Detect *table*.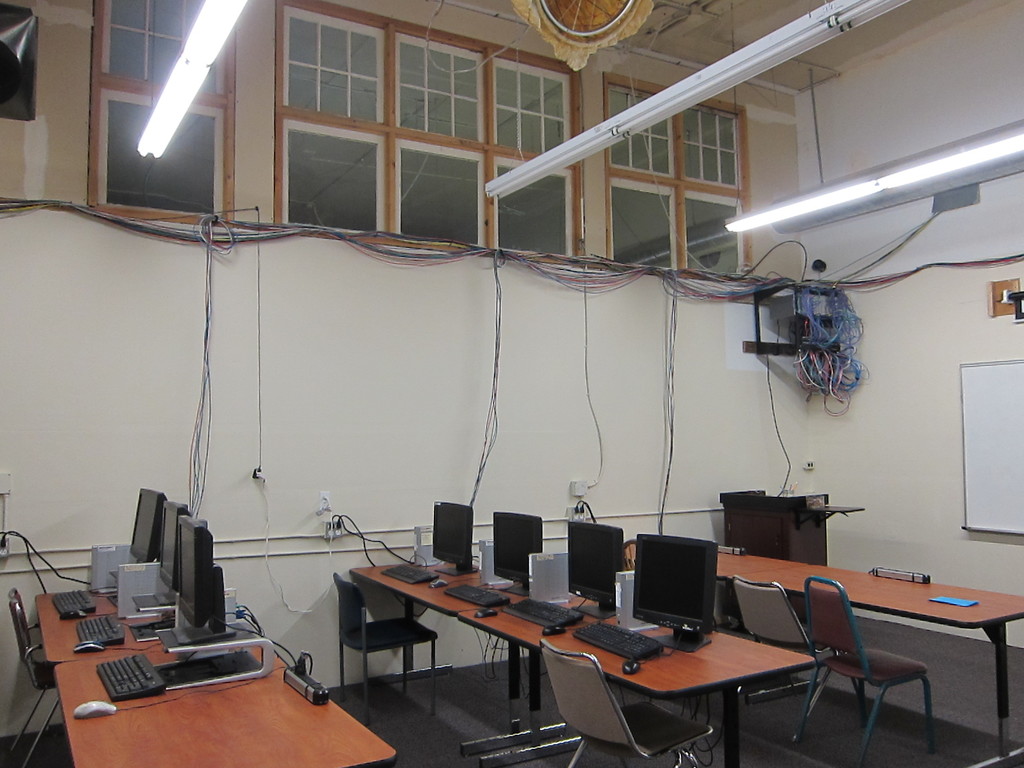
Detected at 739/565/1023/765.
